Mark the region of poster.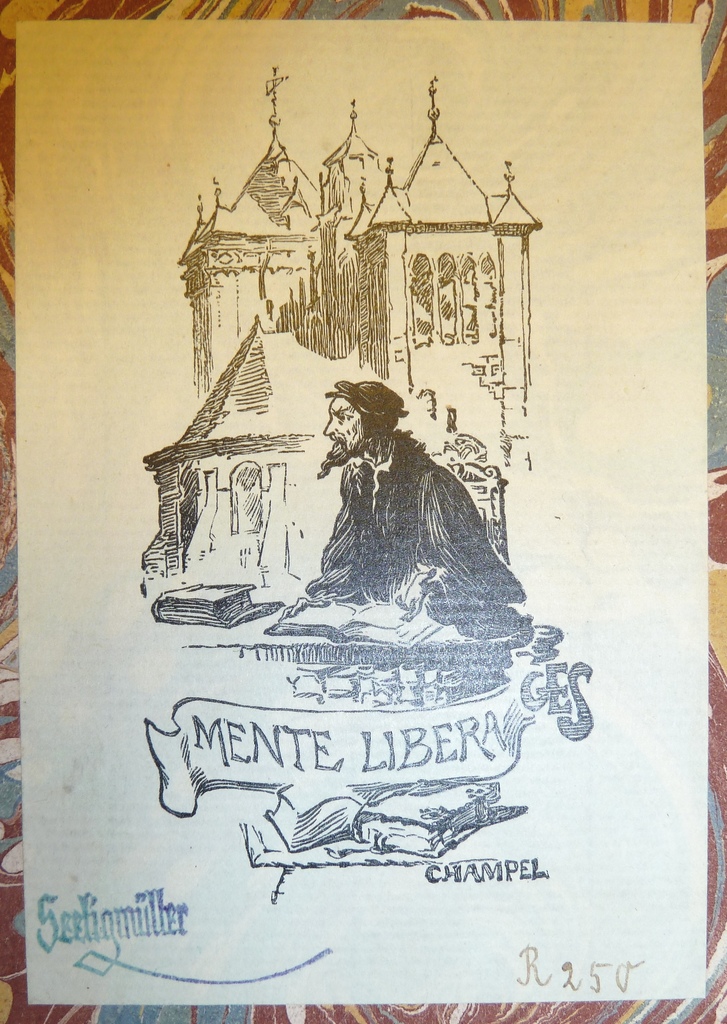
Region: box=[9, 24, 702, 1000].
